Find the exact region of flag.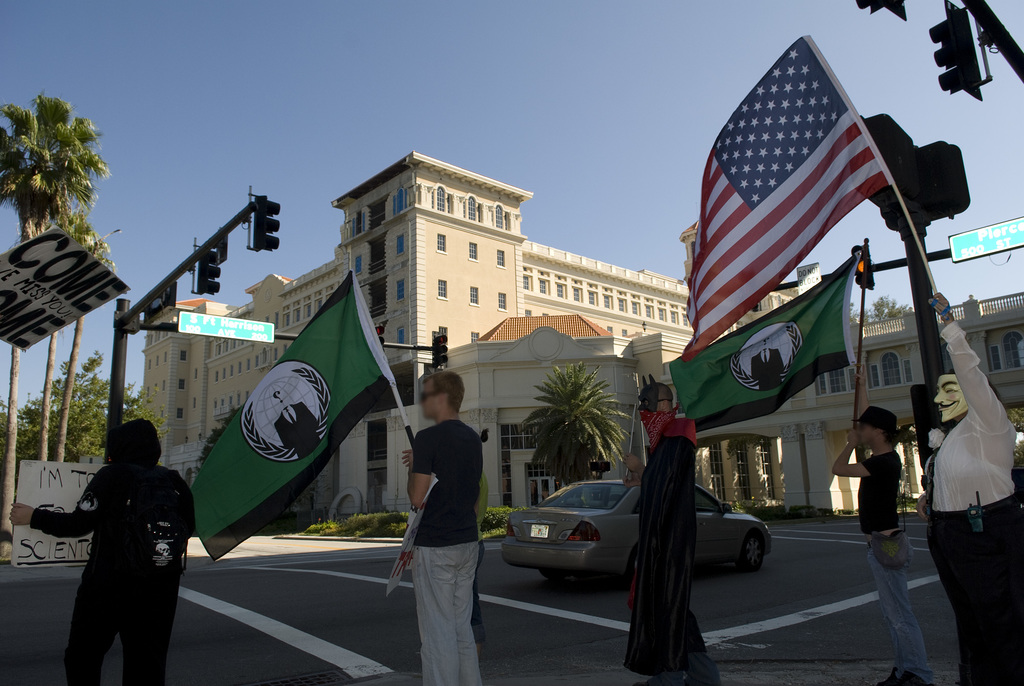
Exact region: BBox(668, 245, 856, 440).
